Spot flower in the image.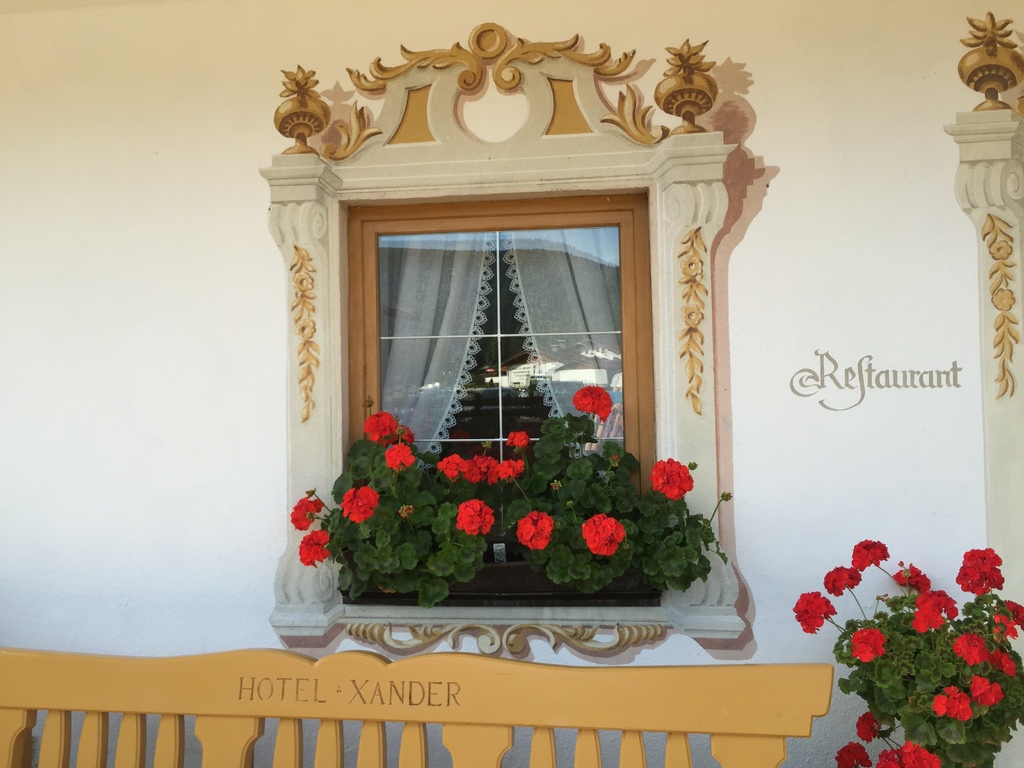
flower found at left=893, top=564, right=931, bottom=591.
